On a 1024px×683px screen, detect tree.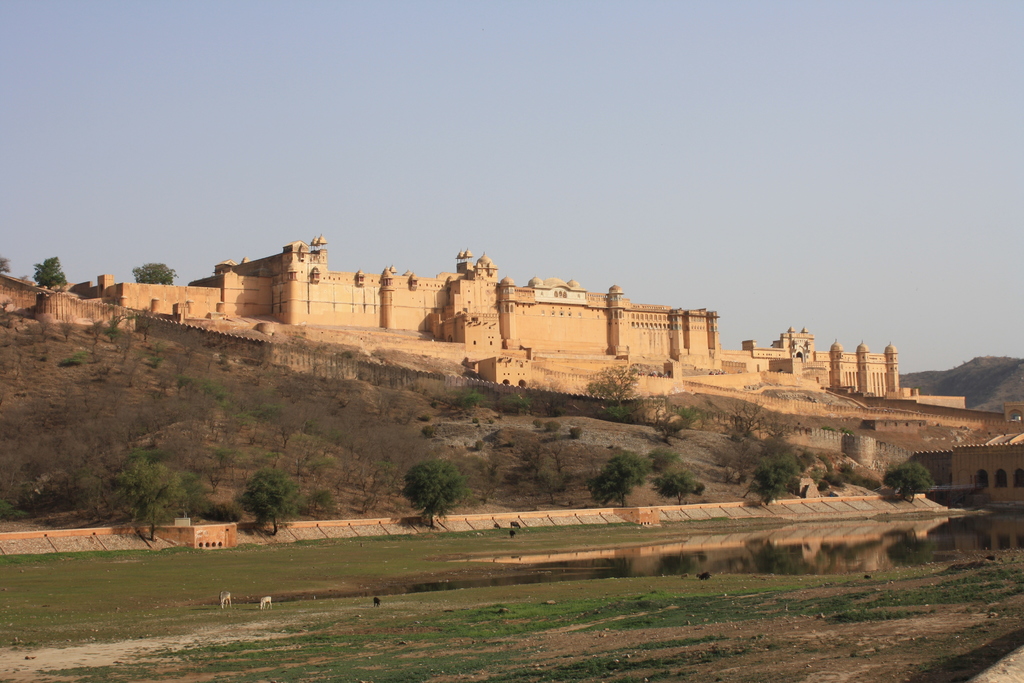
<box>304,488,348,517</box>.
